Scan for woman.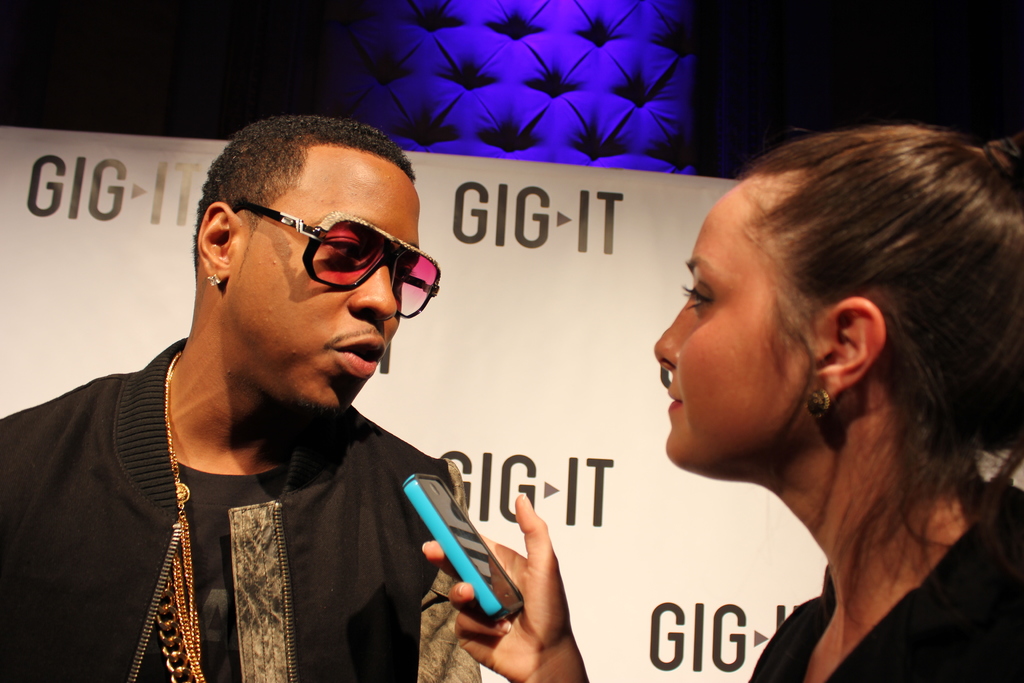
Scan result: 419, 131, 1023, 682.
